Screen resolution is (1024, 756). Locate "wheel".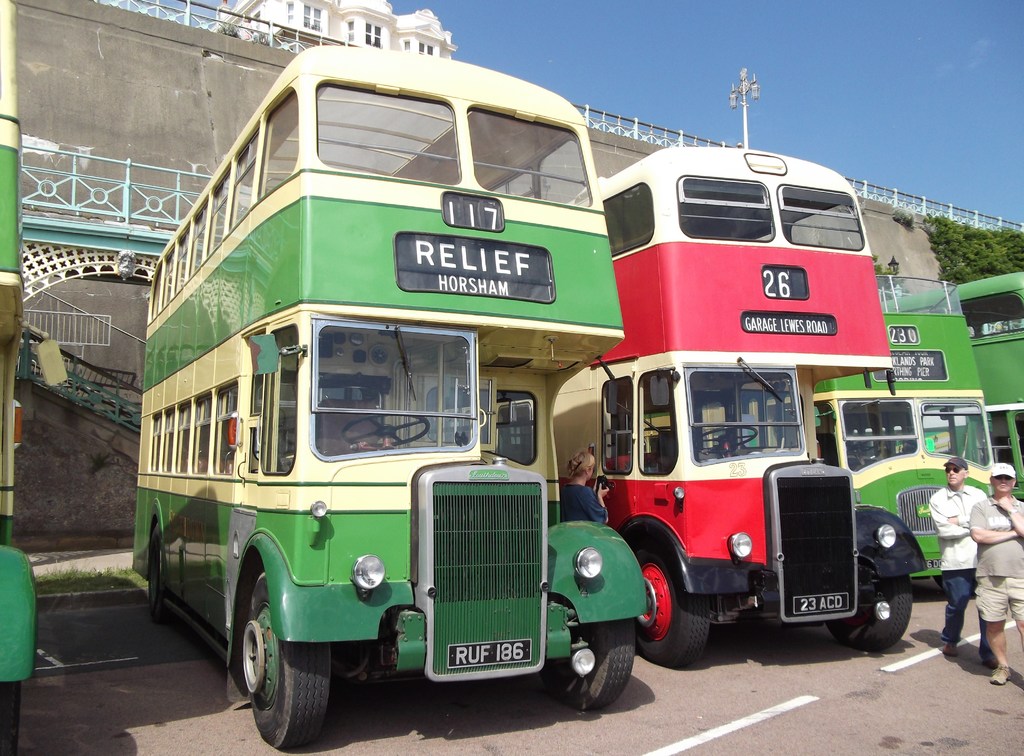
147, 524, 166, 618.
